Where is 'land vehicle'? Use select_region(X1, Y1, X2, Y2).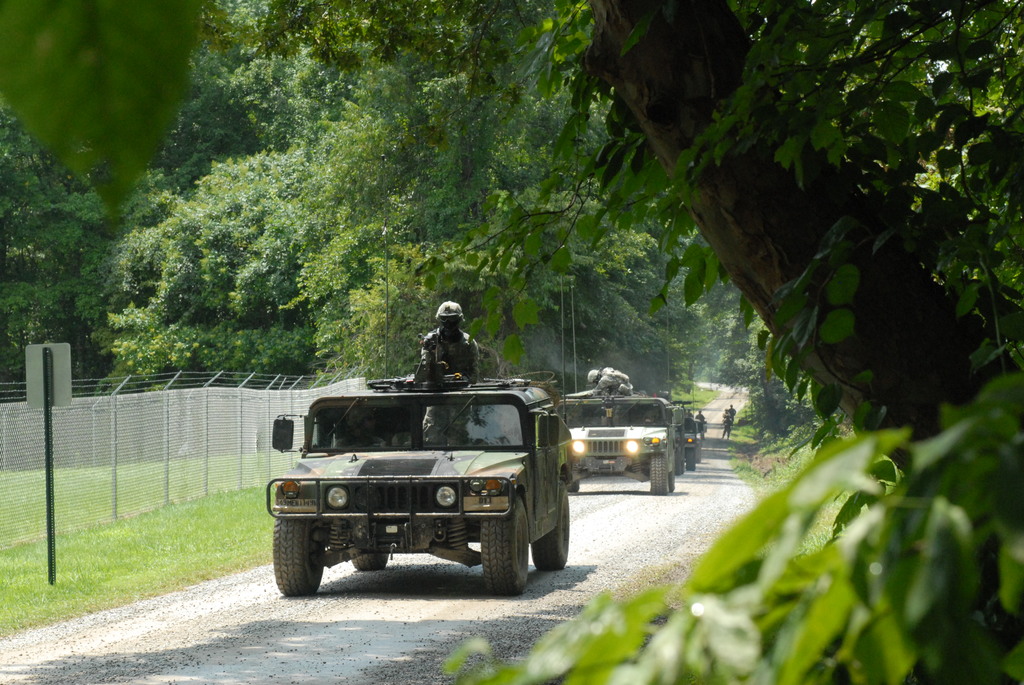
select_region(682, 410, 706, 472).
